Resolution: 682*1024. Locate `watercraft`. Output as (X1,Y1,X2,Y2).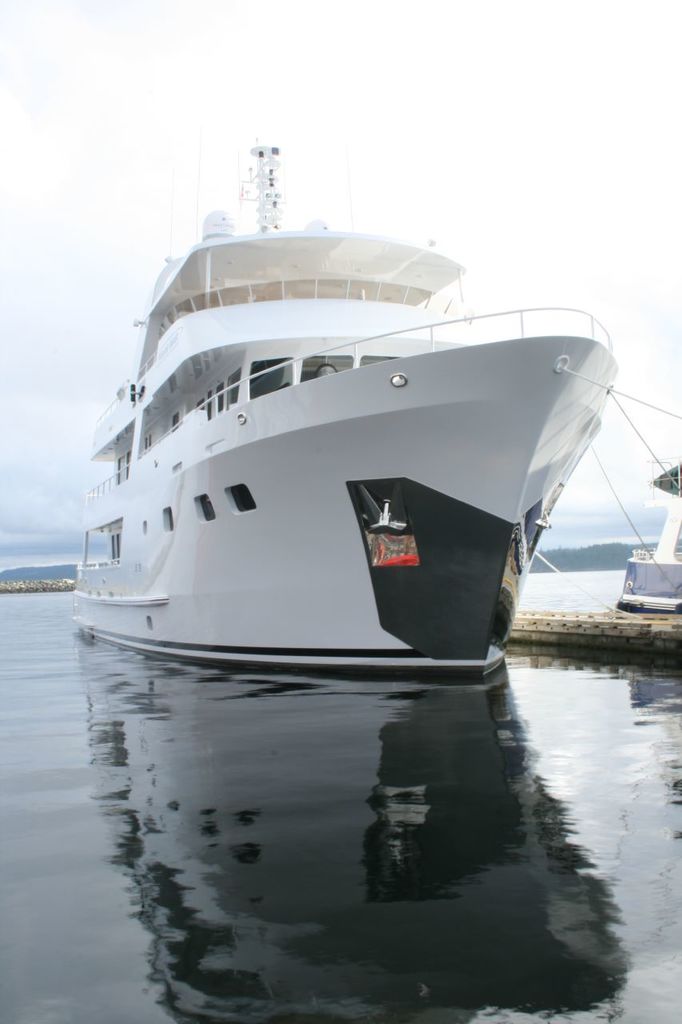
(60,170,615,674).
